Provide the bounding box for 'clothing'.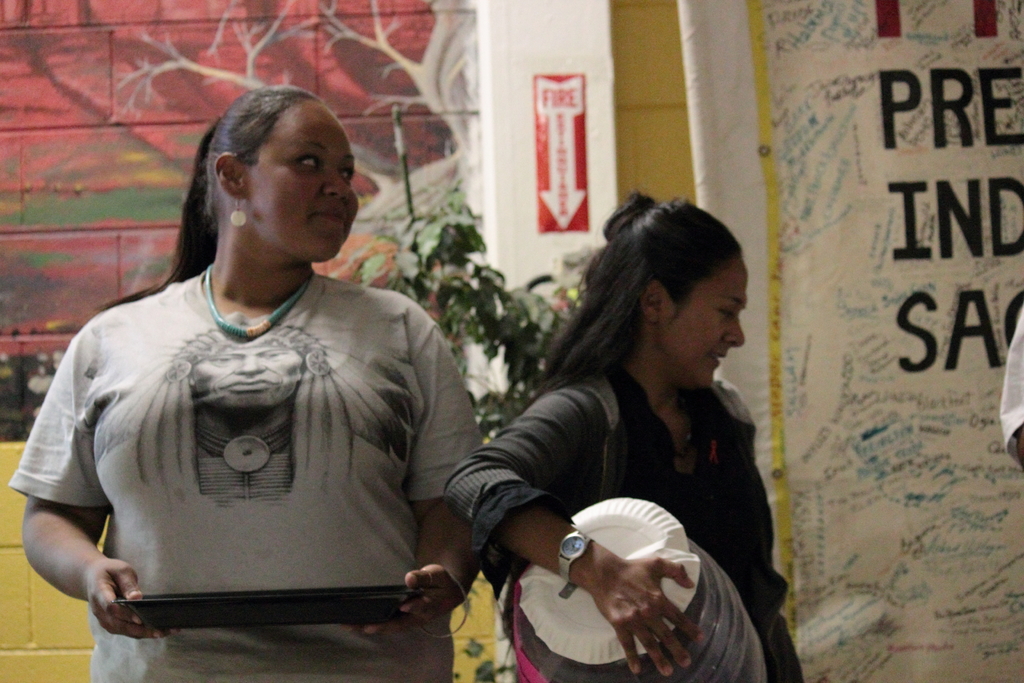
locate(444, 359, 804, 682).
